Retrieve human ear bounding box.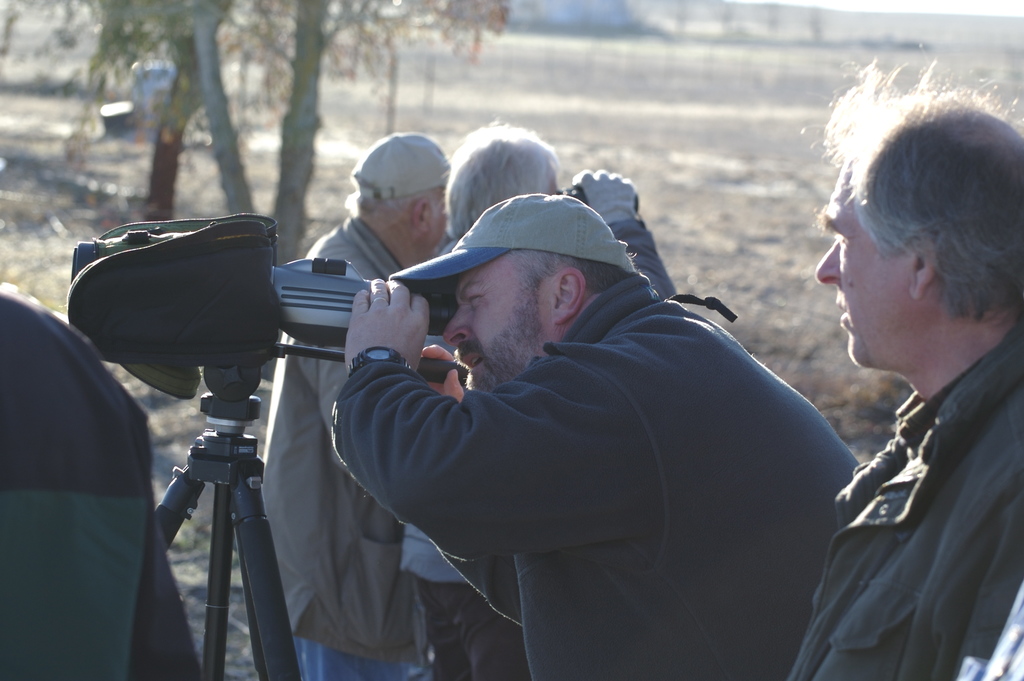
Bounding box: left=413, top=195, right=429, bottom=236.
